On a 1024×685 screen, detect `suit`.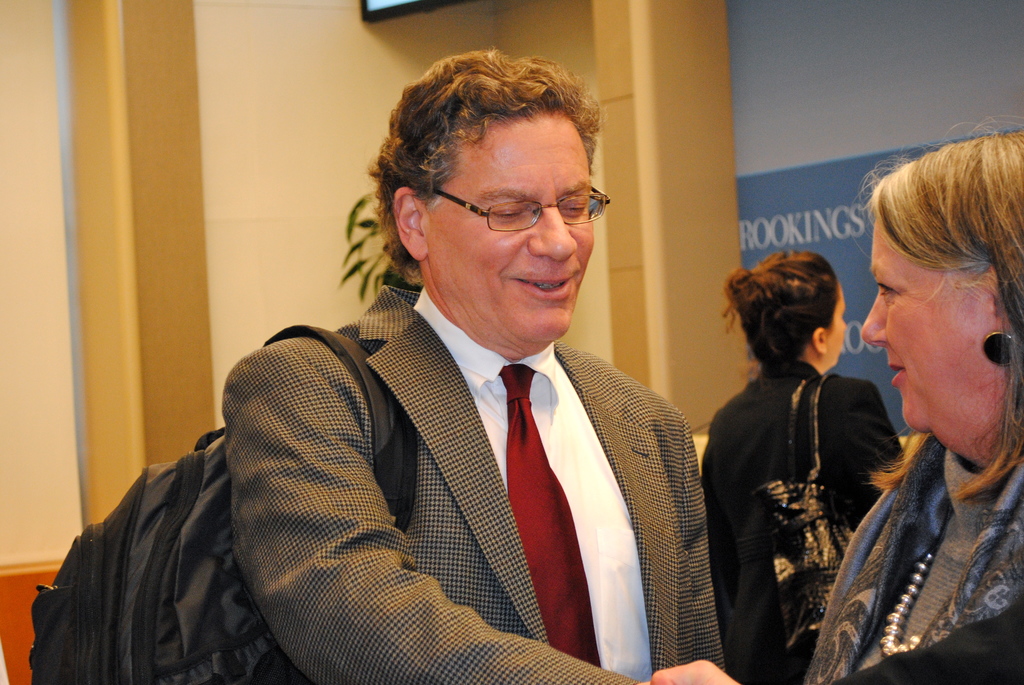
<box>209,227,728,665</box>.
